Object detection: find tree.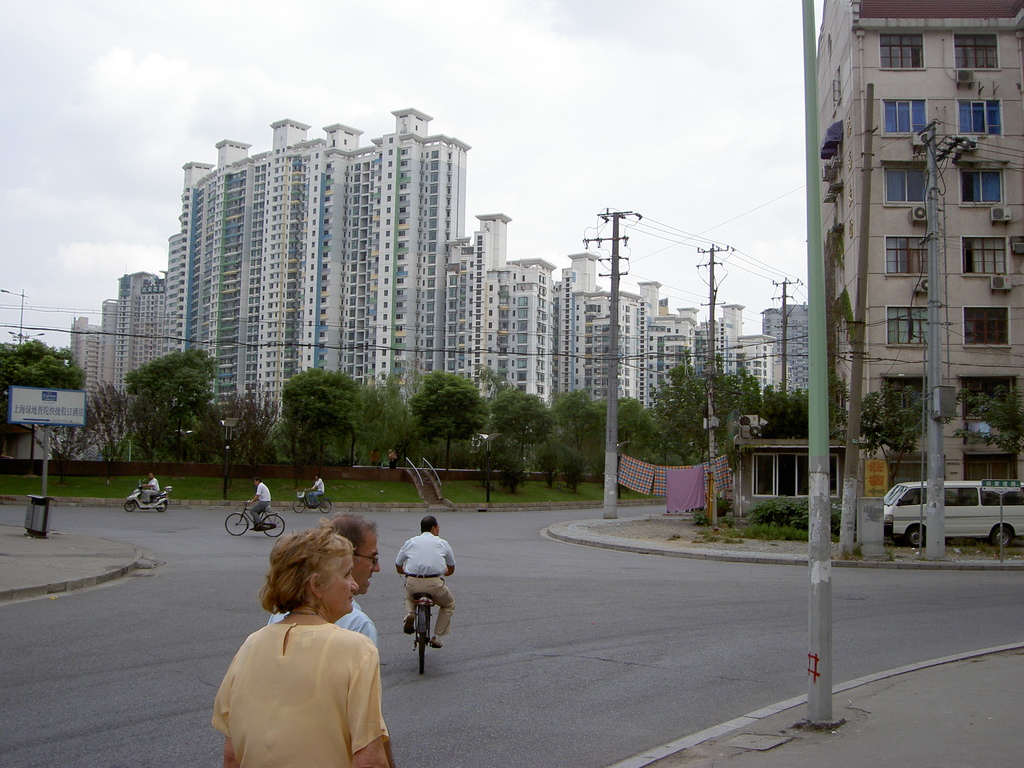
rect(481, 435, 523, 500).
